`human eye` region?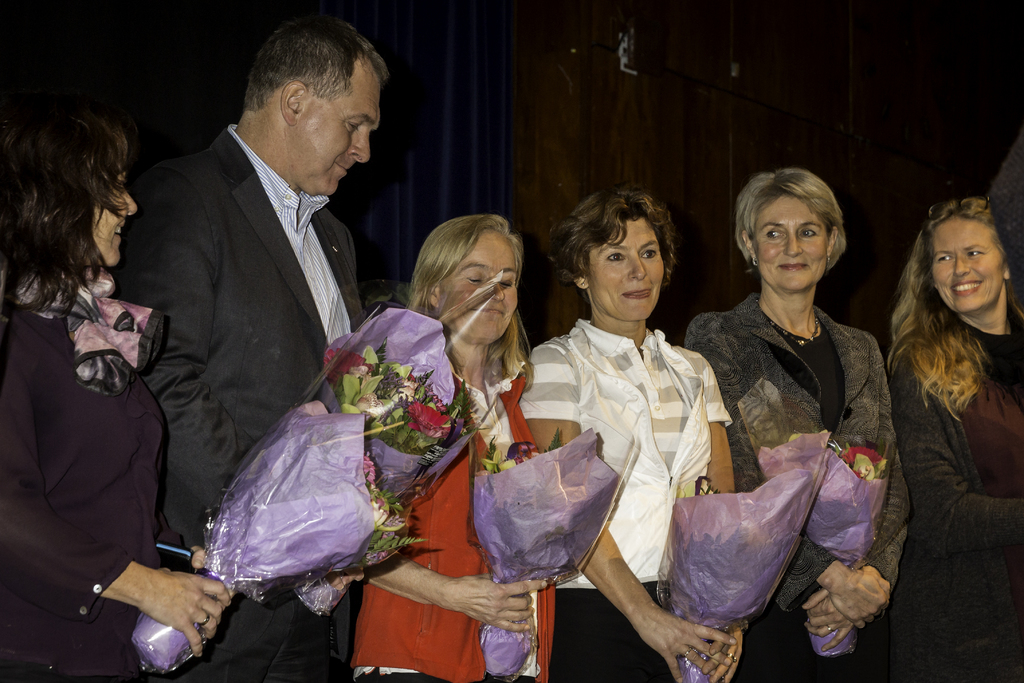
(640,246,657,261)
